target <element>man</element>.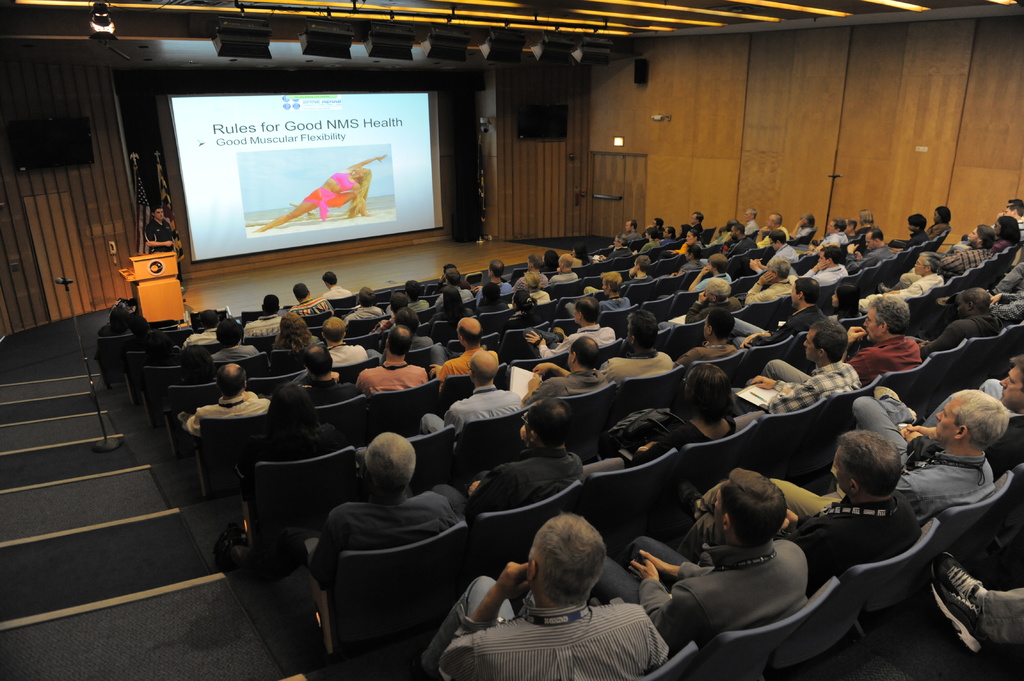
Target region: 736/274/832/348.
